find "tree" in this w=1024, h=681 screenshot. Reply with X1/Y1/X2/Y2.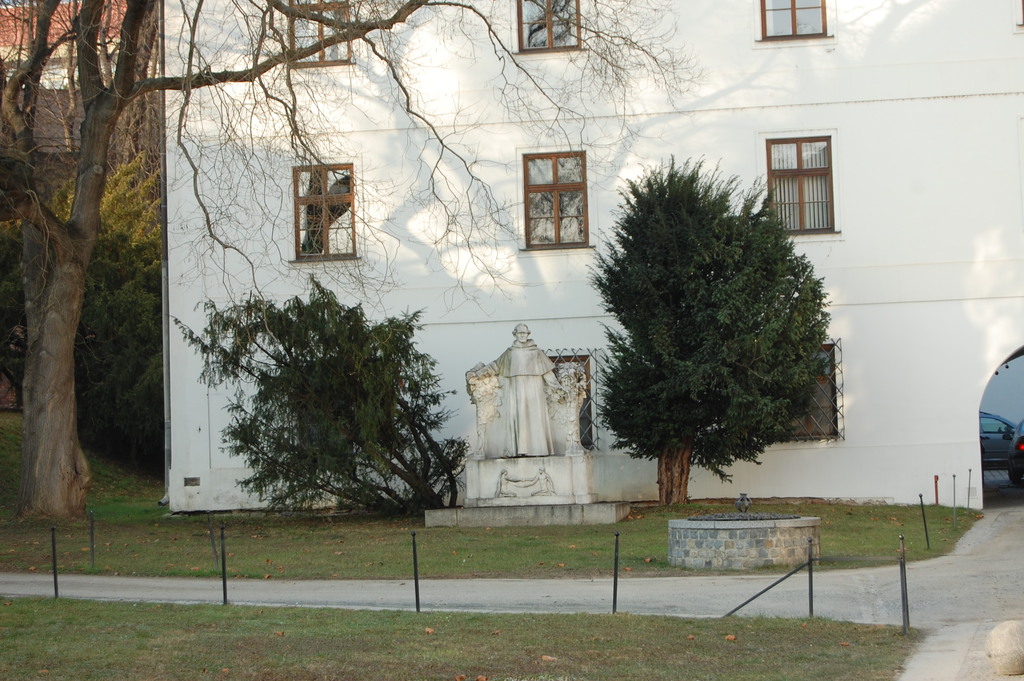
575/153/856/502.
